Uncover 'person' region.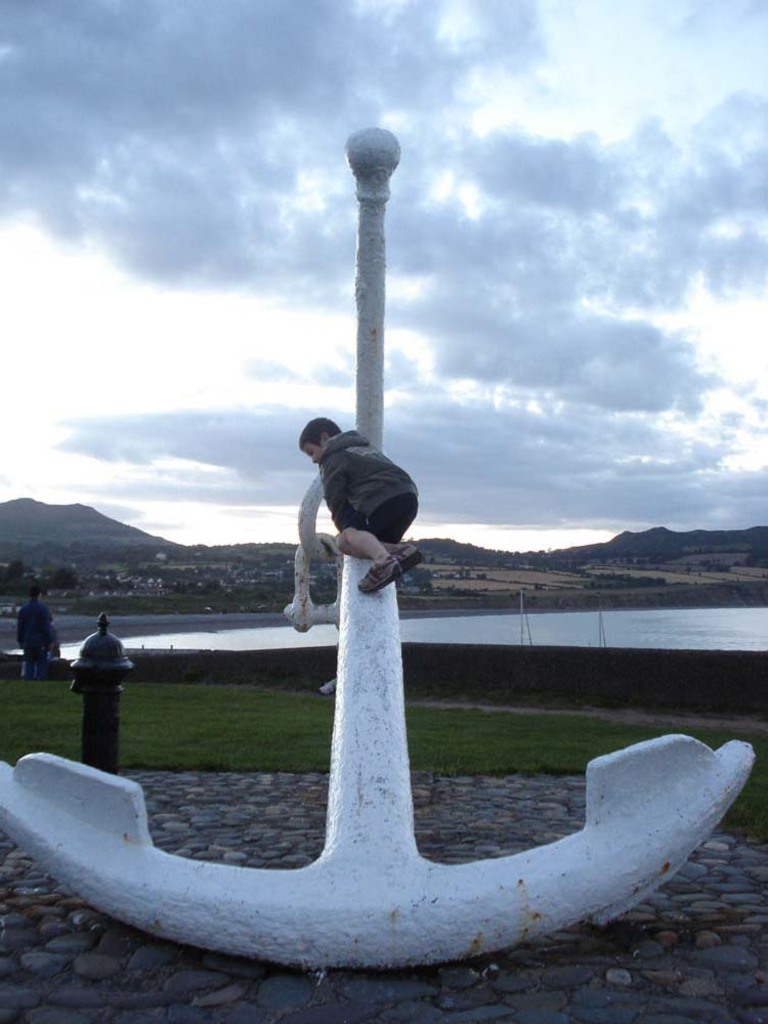
Uncovered: [left=16, top=588, right=60, bottom=685].
